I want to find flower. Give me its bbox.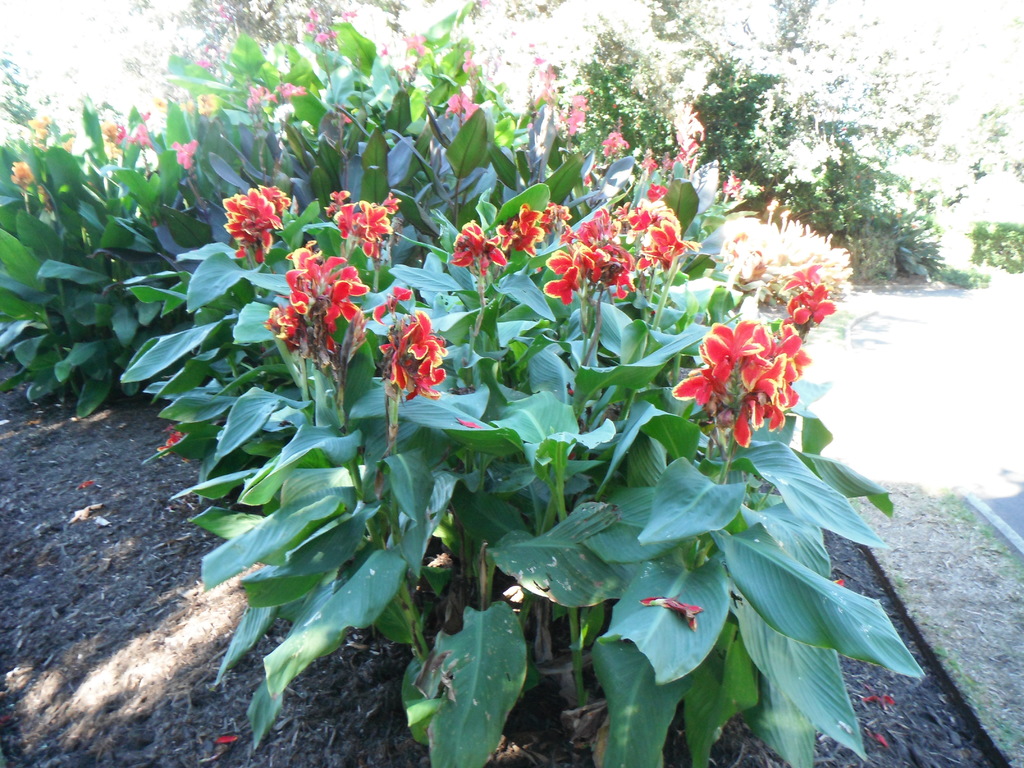
(686, 322, 801, 456).
